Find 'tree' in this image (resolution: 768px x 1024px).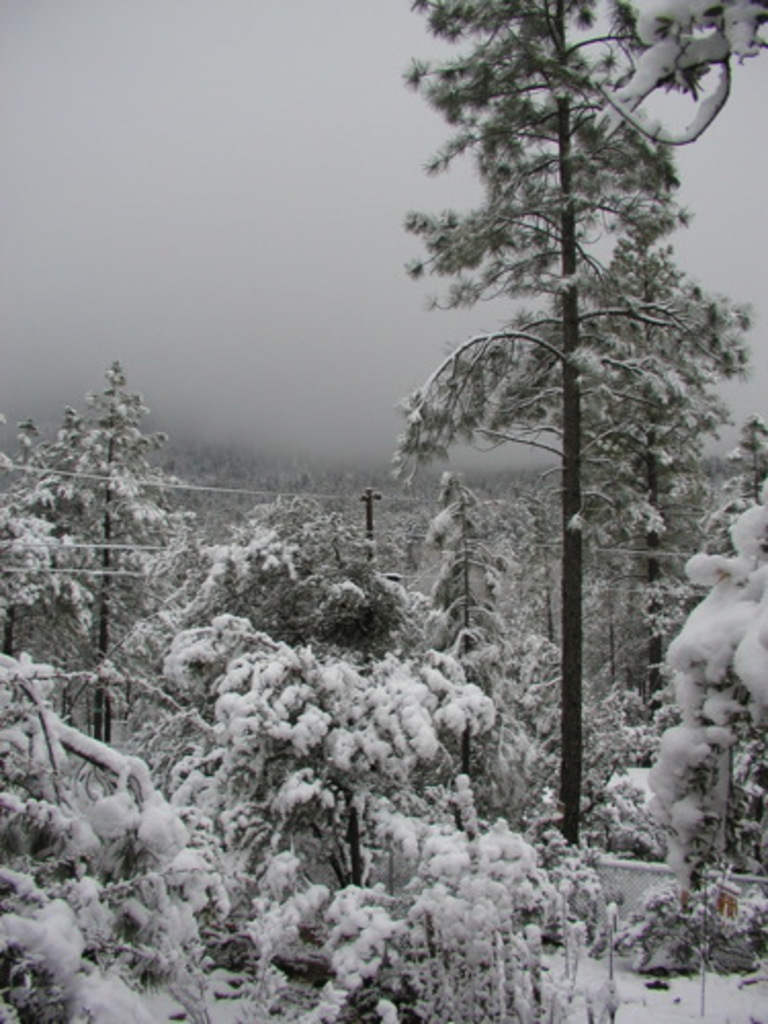
left=655, top=399, right=766, bottom=709.
